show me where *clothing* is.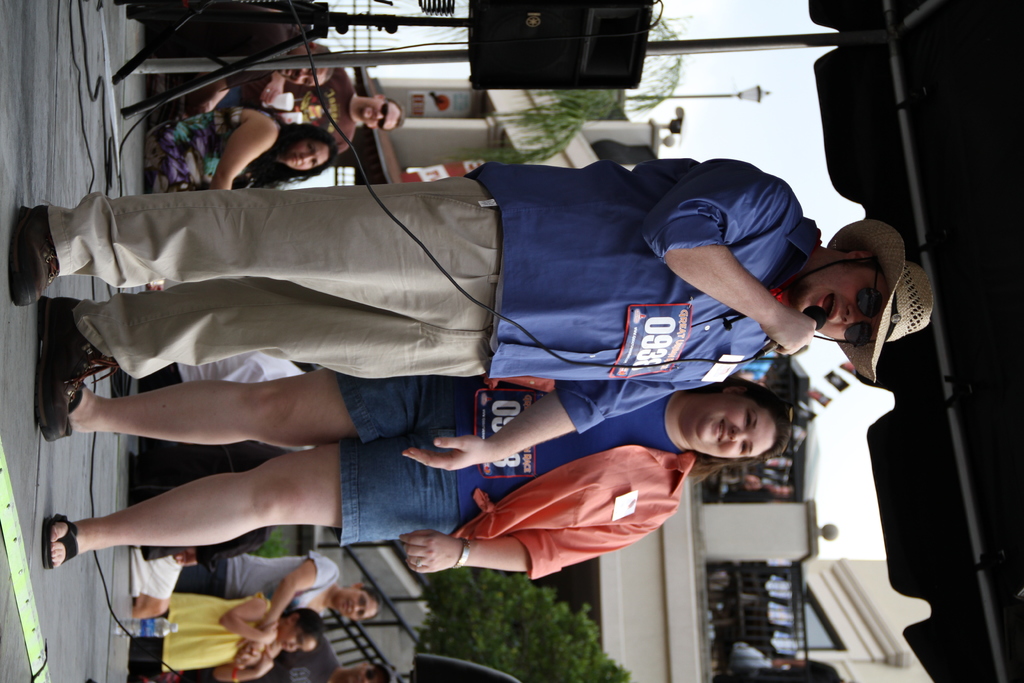
*clothing* is at region(138, 531, 179, 619).
